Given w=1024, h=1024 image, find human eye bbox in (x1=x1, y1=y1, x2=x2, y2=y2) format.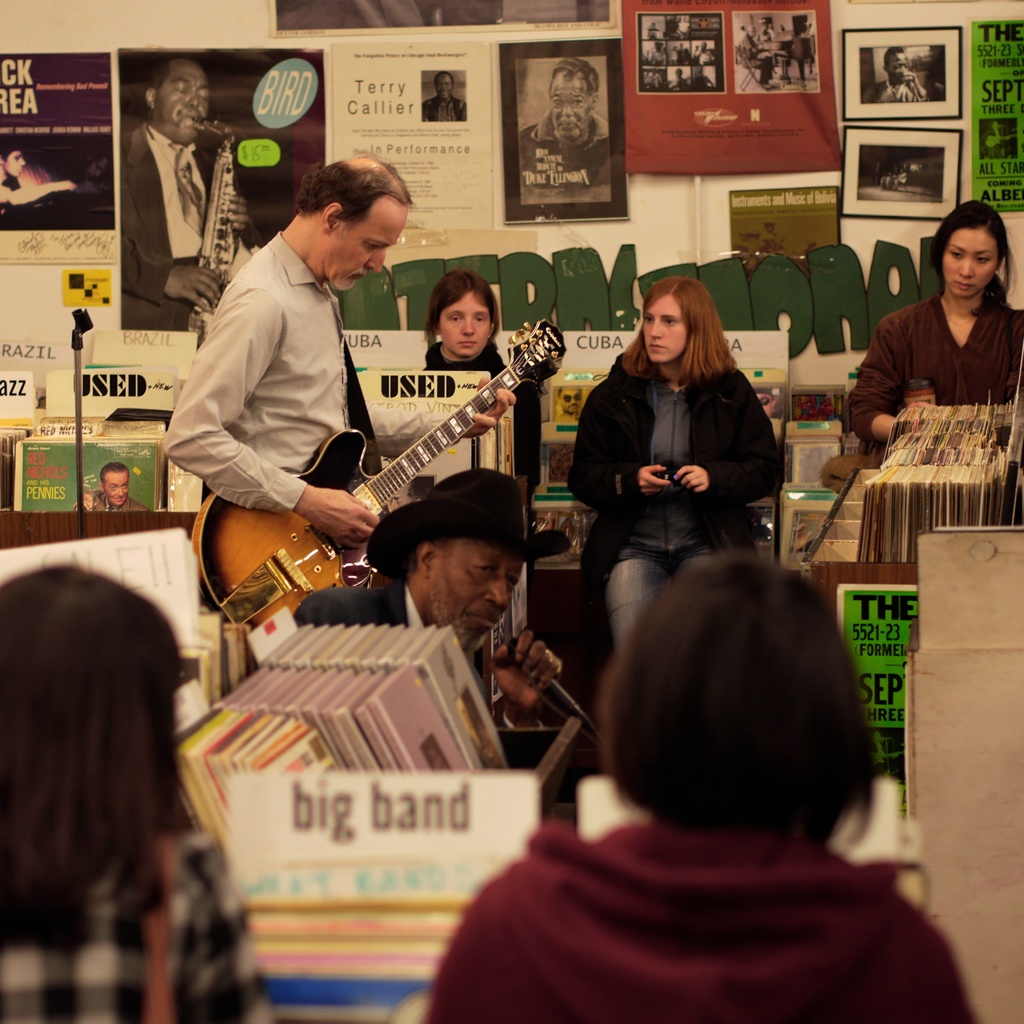
(x1=445, y1=314, x2=461, y2=323).
